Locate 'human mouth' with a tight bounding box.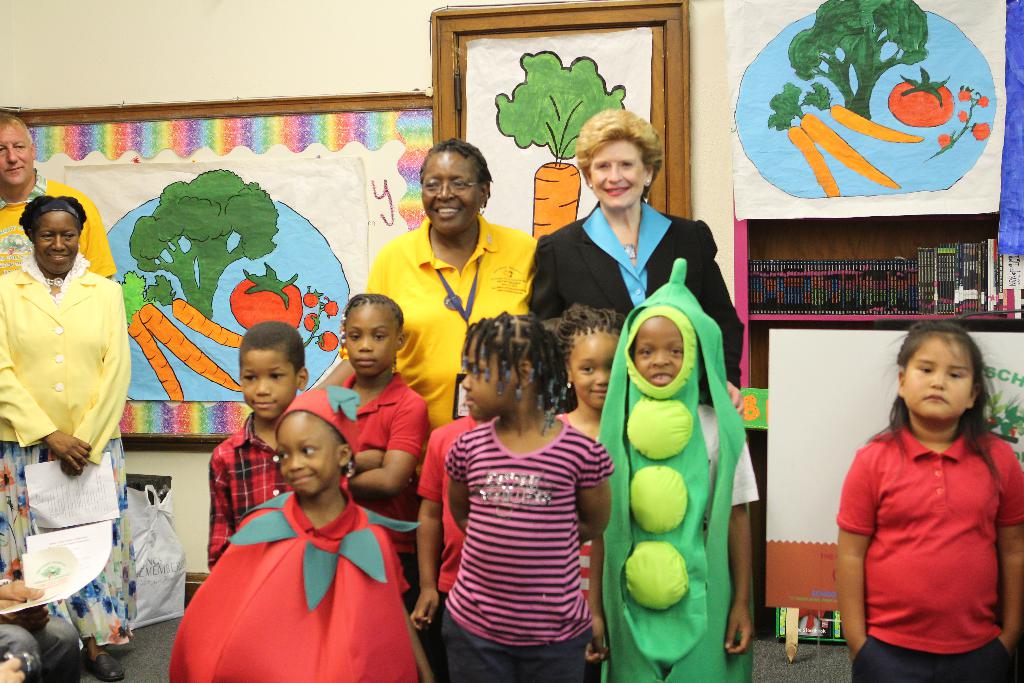
604 182 634 199.
